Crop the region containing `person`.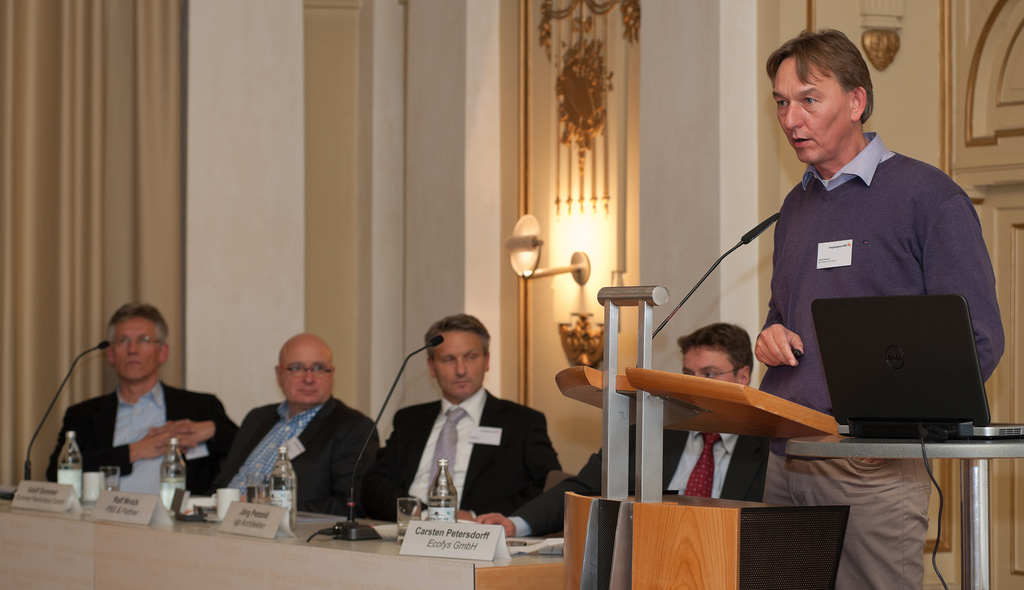
Crop region: bbox=(459, 323, 769, 527).
